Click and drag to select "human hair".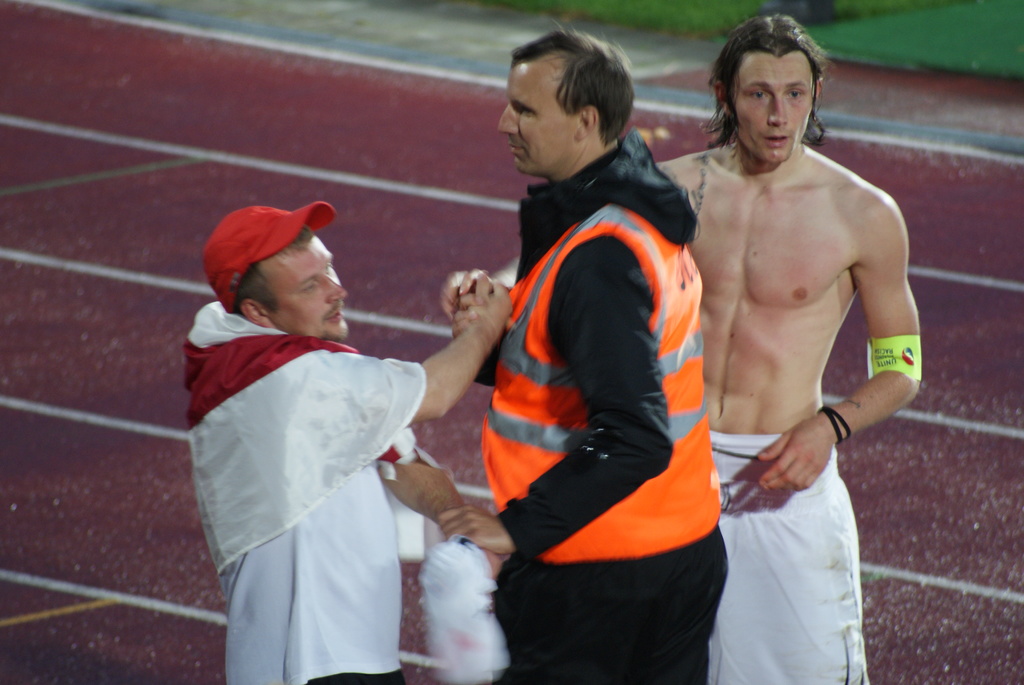
Selection: BBox(230, 229, 312, 315).
